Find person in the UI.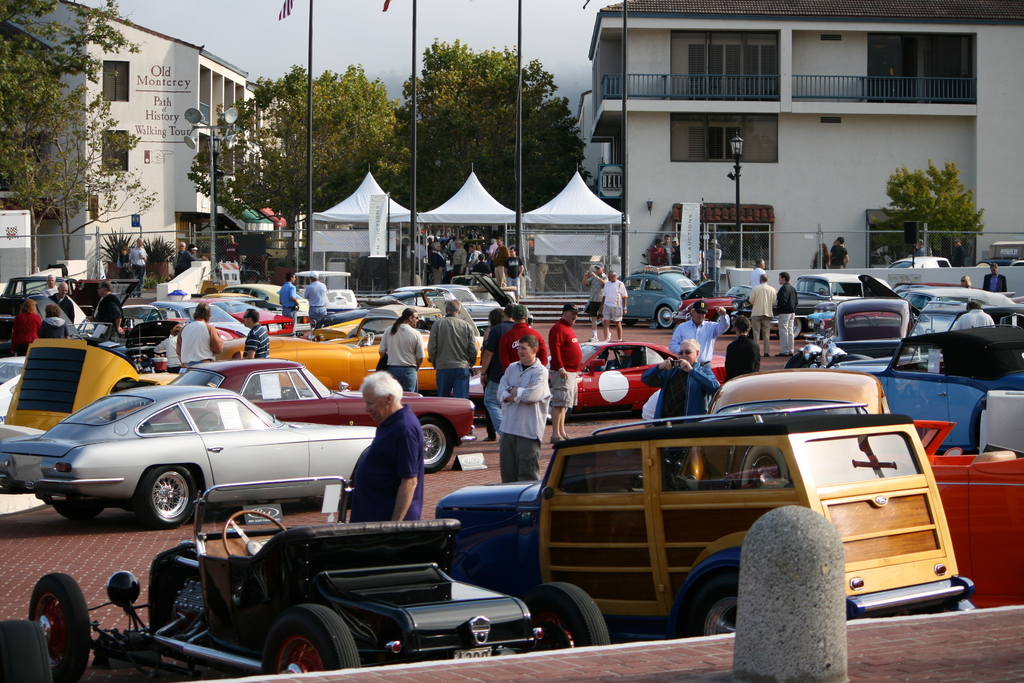
UI element at <region>550, 295, 577, 456</region>.
